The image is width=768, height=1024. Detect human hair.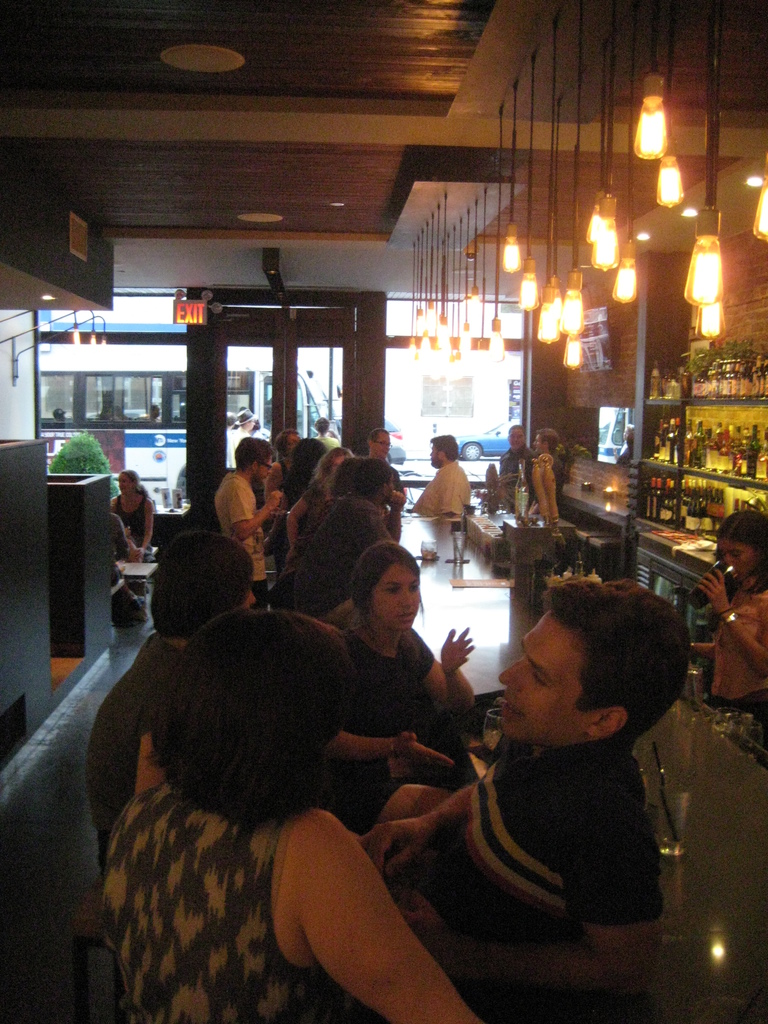
Detection: [536,427,560,456].
